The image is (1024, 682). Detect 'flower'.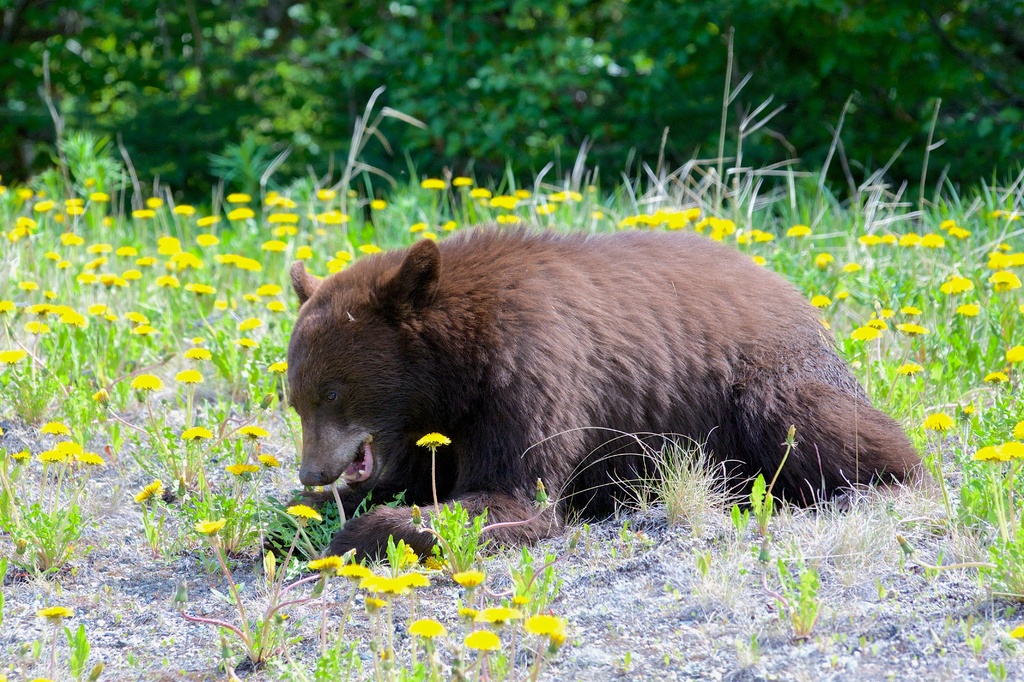
Detection: {"left": 296, "top": 244, "right": 315, "bottom": 261}.
